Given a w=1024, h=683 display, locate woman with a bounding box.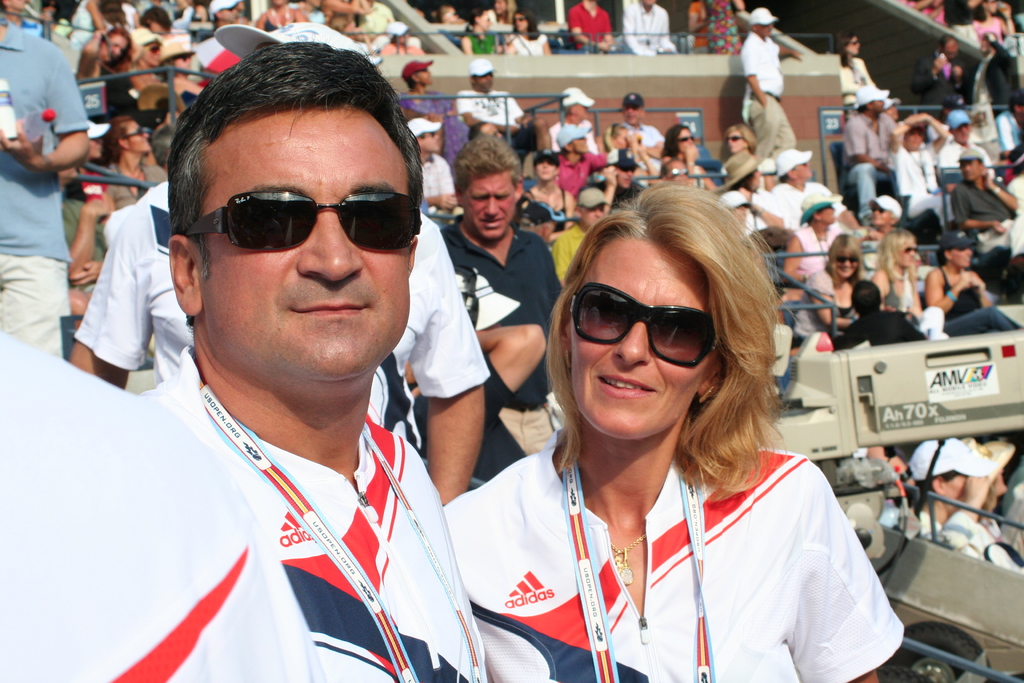
Located: detection(768, 147, 838, 223).
